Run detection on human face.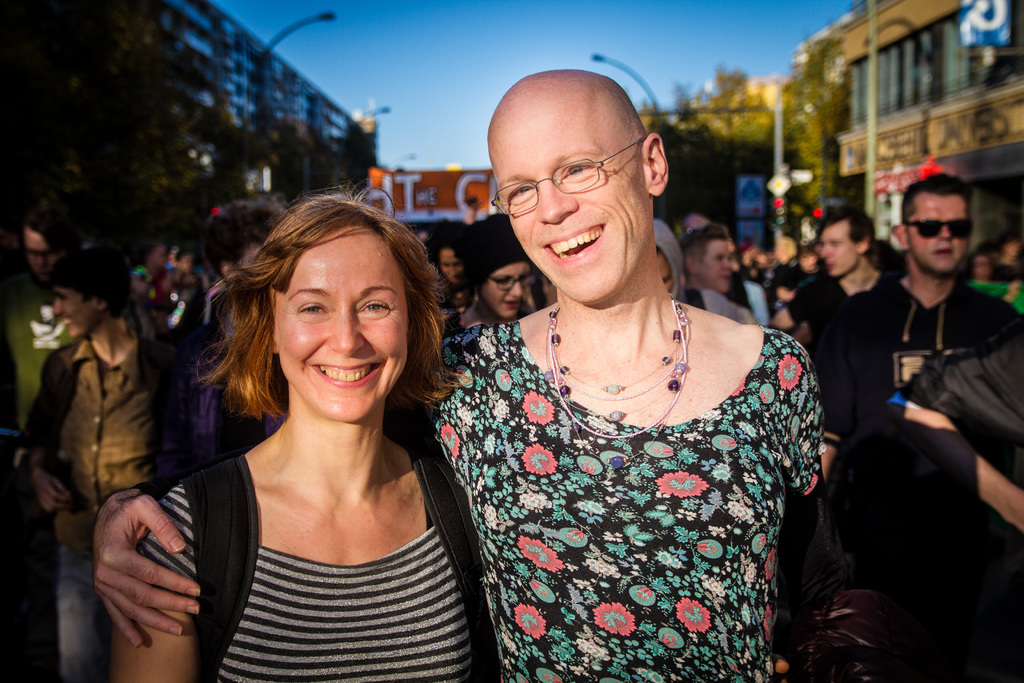
Result: locate(822, 219, 861, 278).
